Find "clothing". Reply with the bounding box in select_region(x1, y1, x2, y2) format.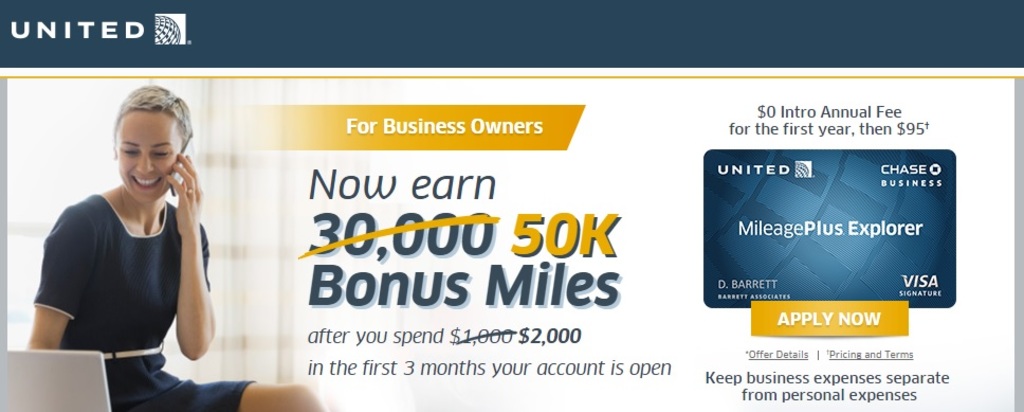
select_region(32, 189, 254, 411).
